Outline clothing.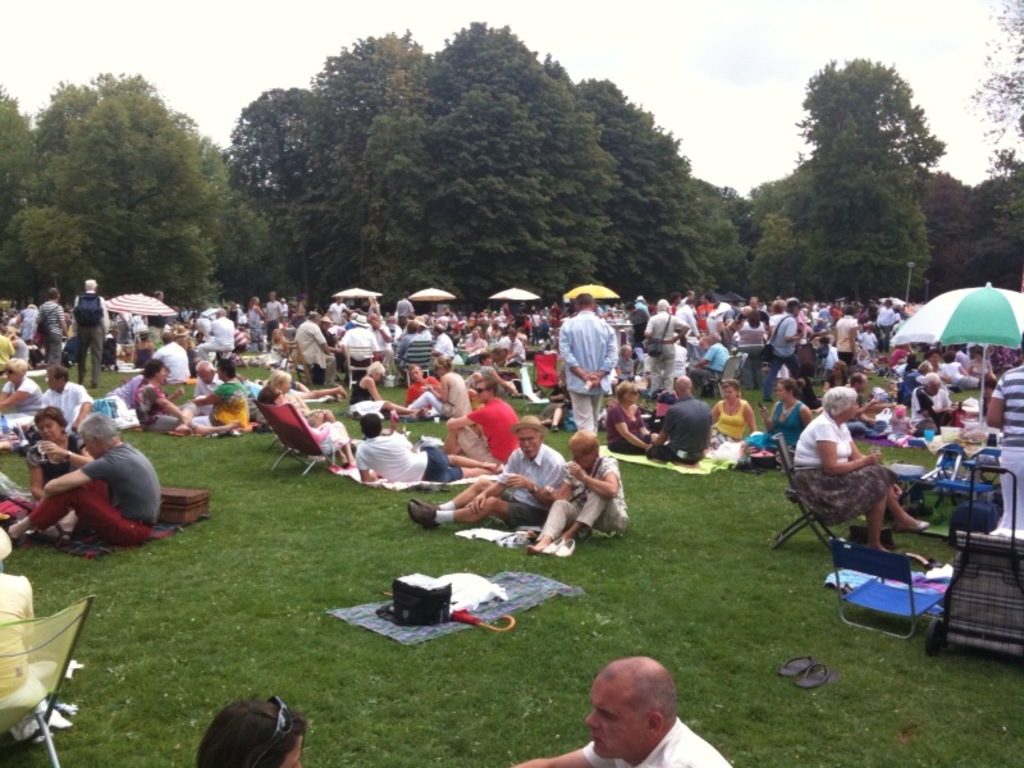
Outline: 431/333/453/362.
